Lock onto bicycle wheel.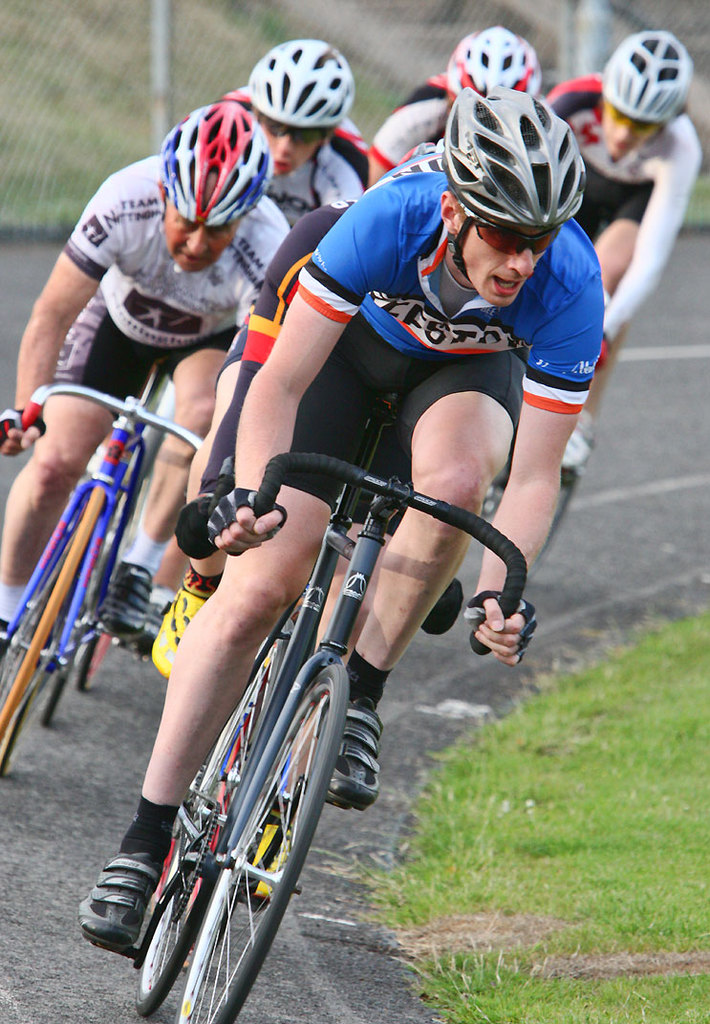
Locked: {"left": 0, "top": 484, "right": 109, "bottom": 746}.
